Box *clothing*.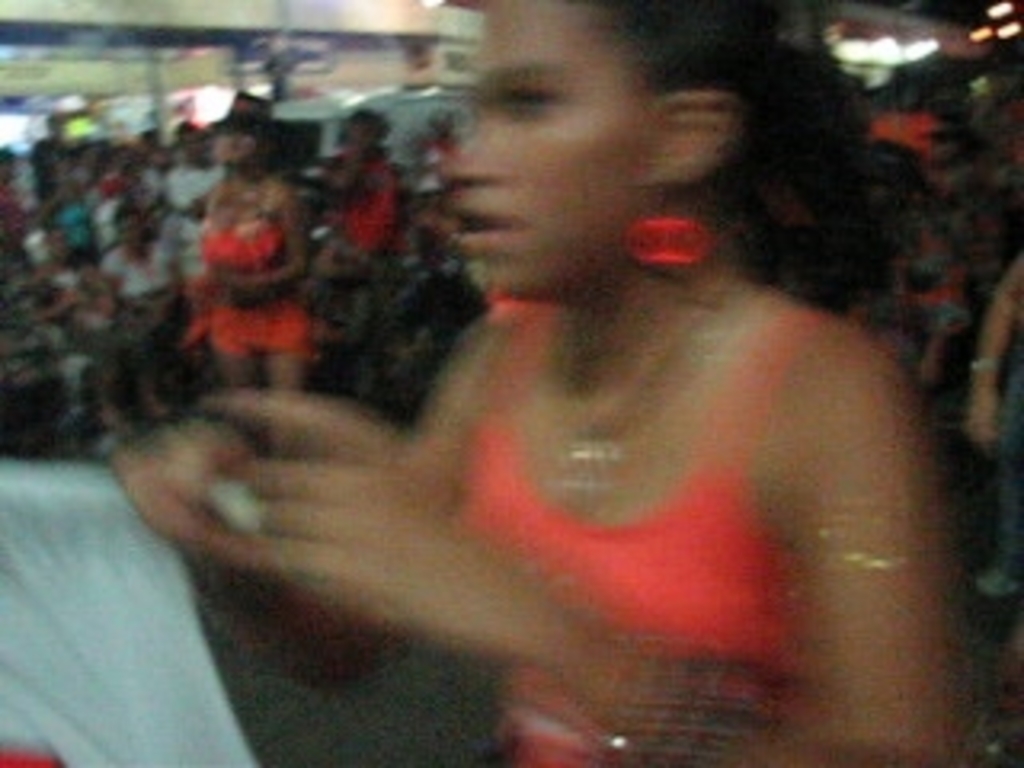
[x1=355, y1=160, x2=406, y2=272].
